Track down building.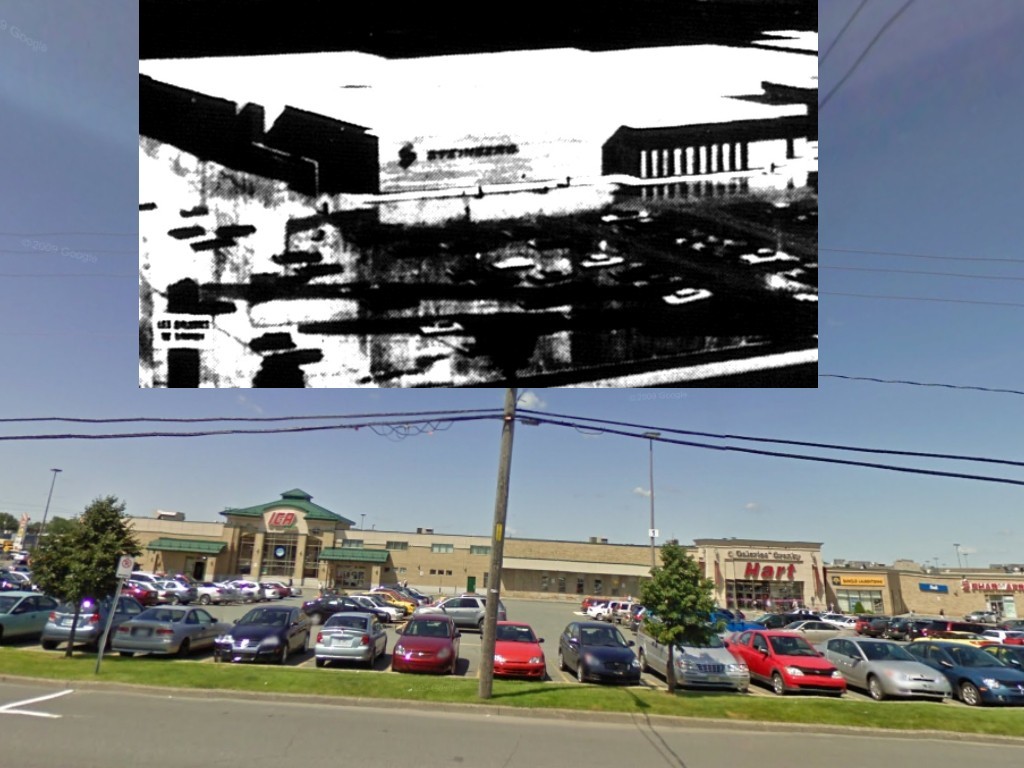
Tracked to pyautogui.locateOnScreen(702, 533, 1023, 625).
